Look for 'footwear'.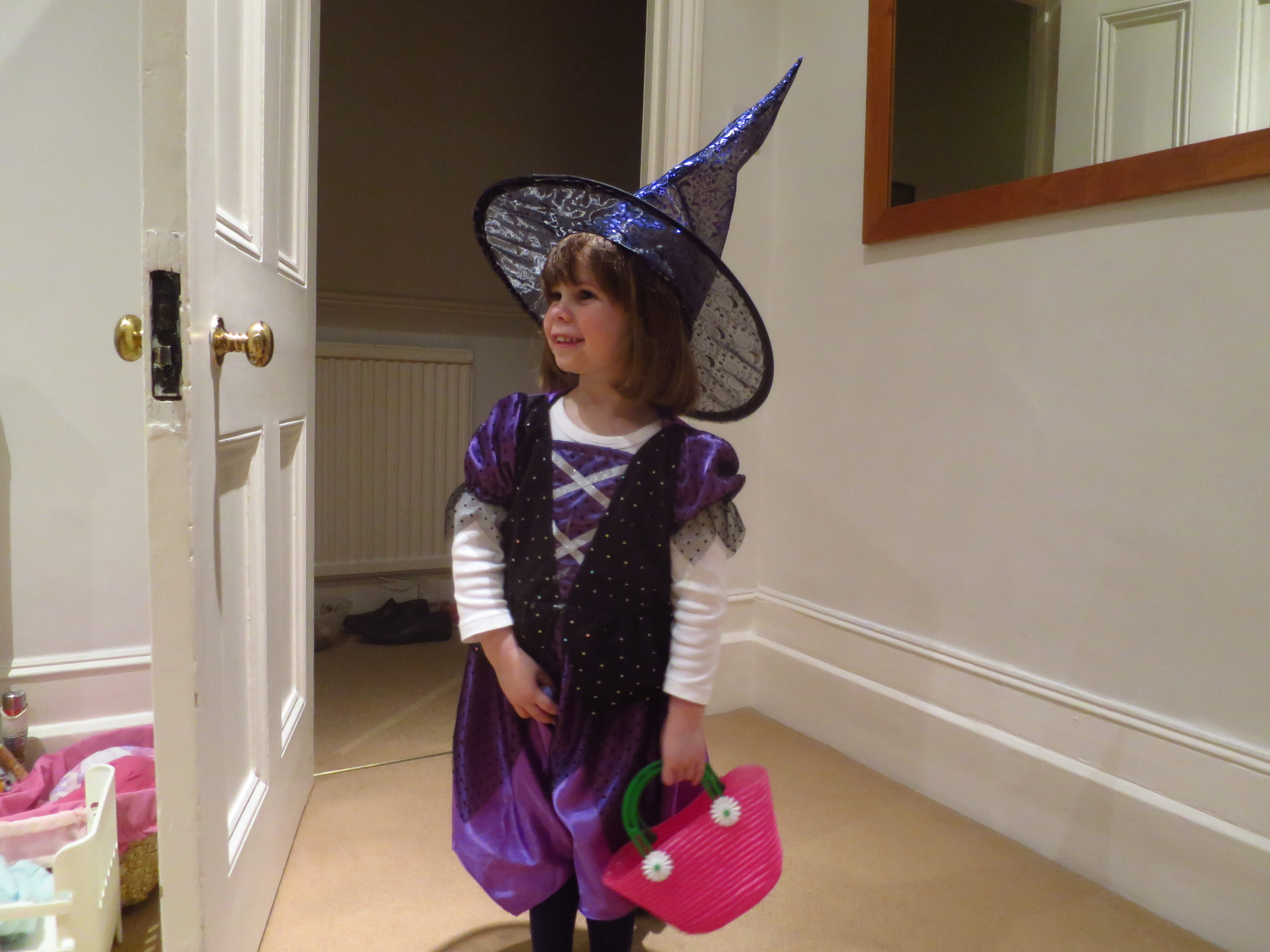
Found: l=112, t=194, r=145, b=205.
